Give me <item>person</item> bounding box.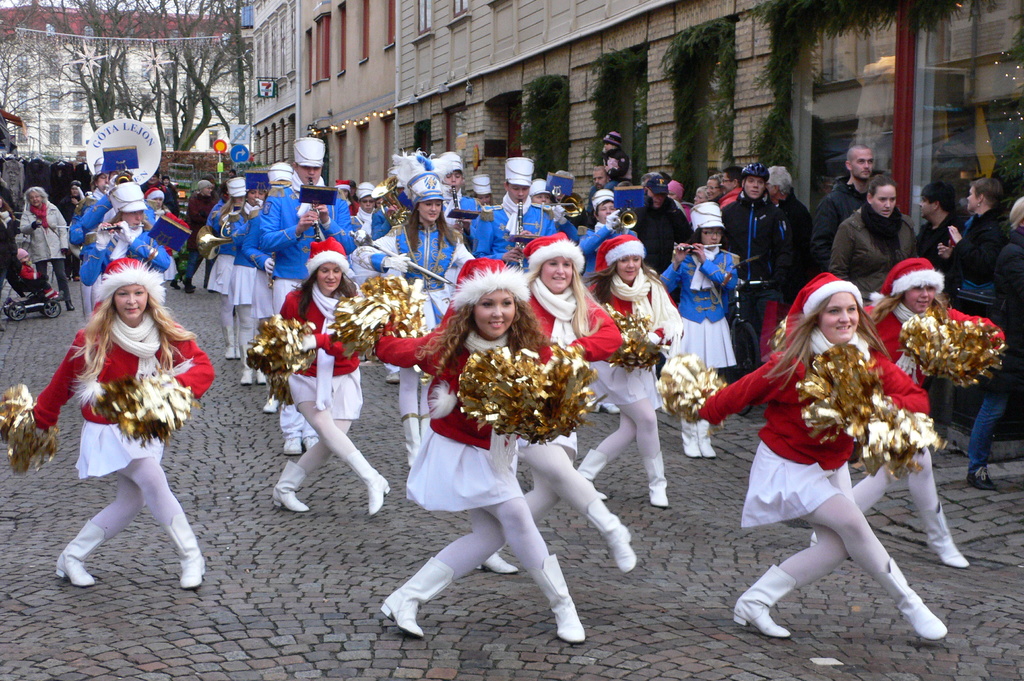
856/254/1009/570.
